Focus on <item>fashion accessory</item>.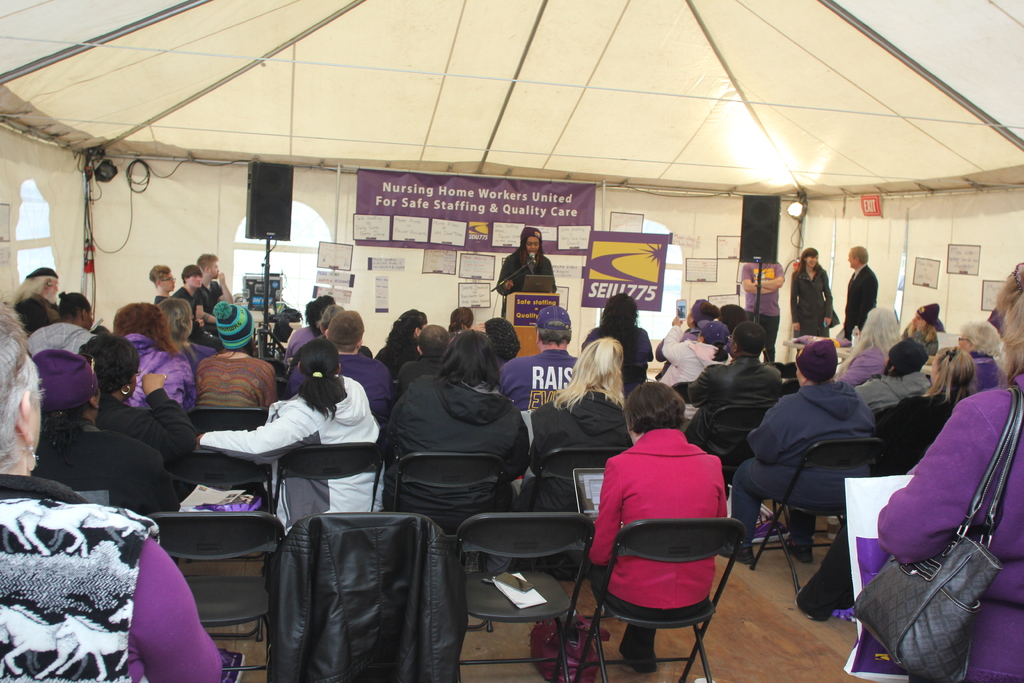
Focused at region(119, 383, 138, 397).
